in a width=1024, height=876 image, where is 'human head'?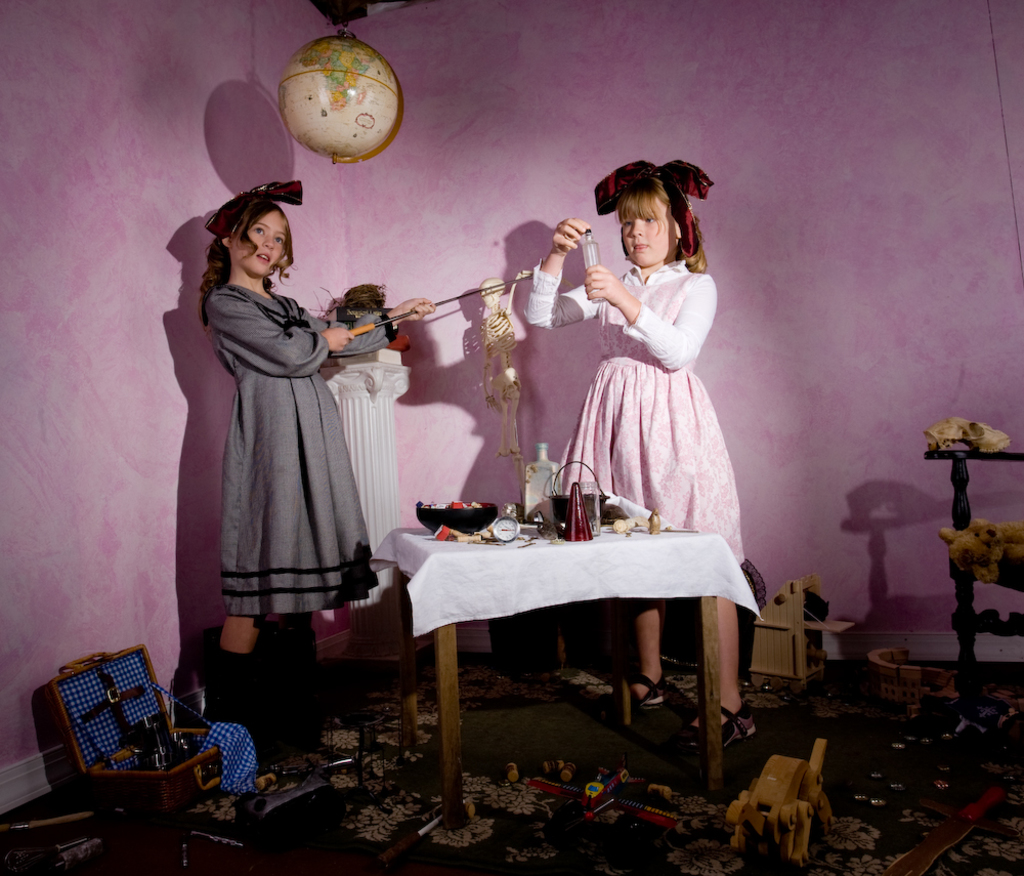
<box>218,203,290,273</box>.
